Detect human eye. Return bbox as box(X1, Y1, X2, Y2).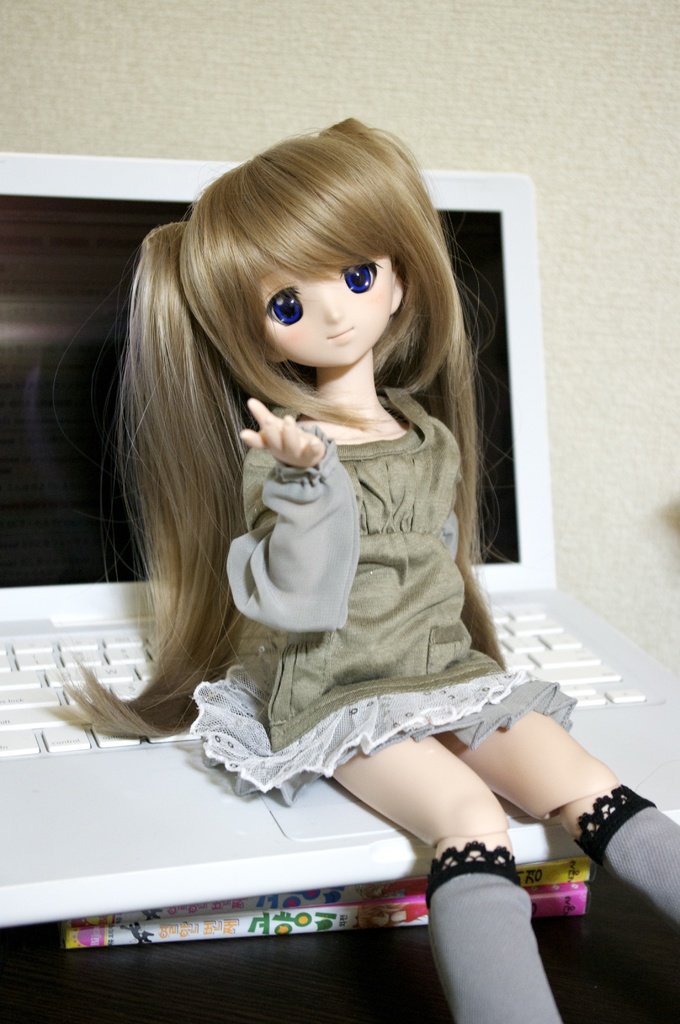
box(341, 253, 383, 295).
